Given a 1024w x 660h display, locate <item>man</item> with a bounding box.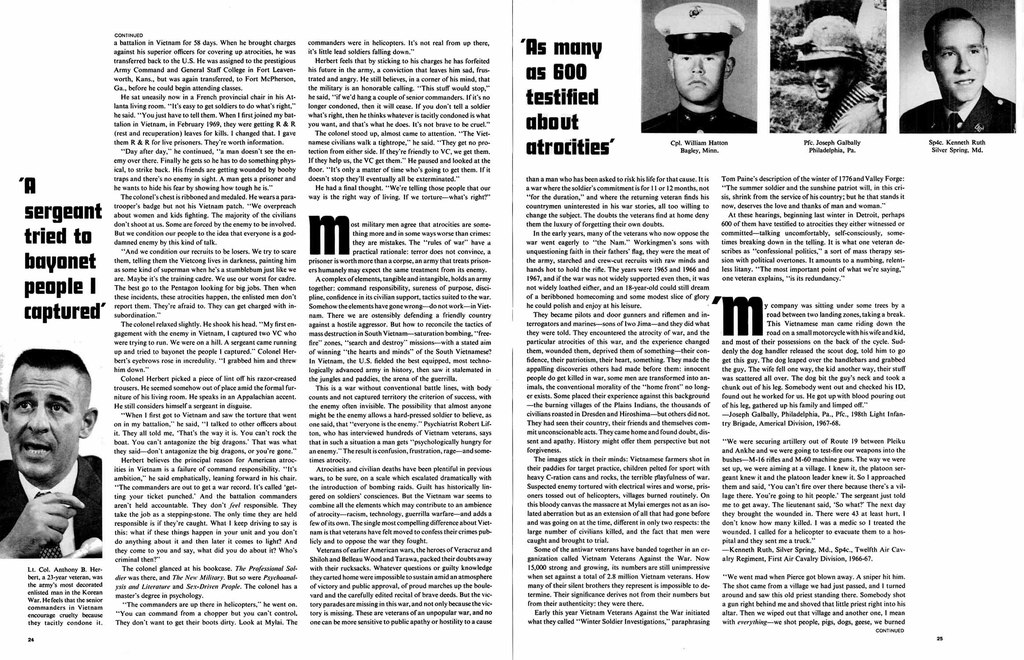
Located: l=792, t=18, r=888, b=137.
